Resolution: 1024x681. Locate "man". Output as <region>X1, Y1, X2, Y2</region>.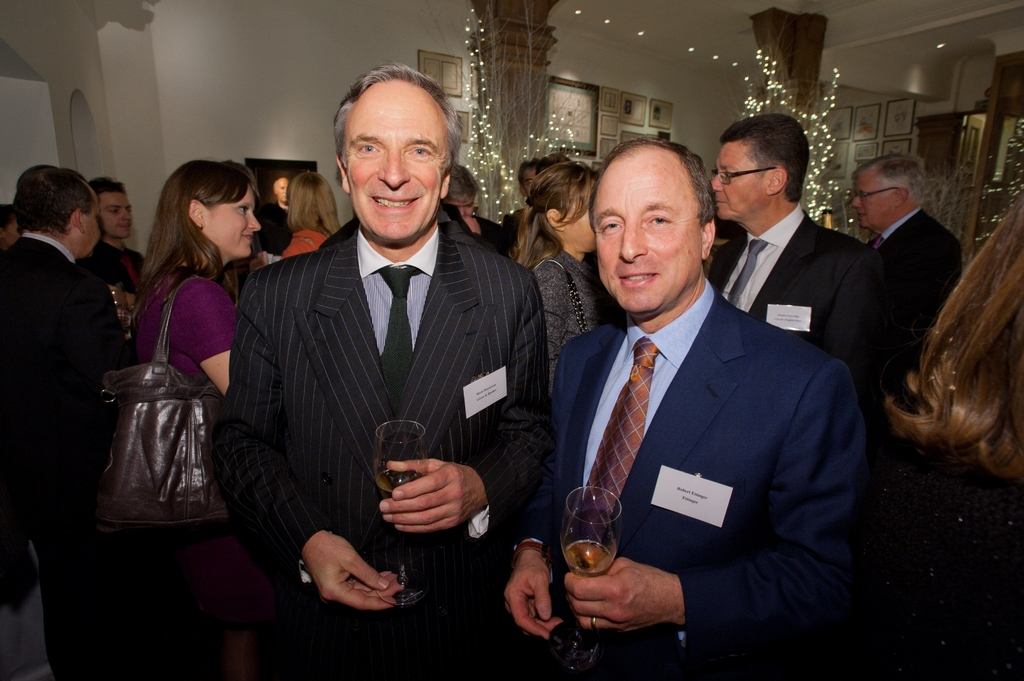
<region>850, 148, 964, 369</region>.
